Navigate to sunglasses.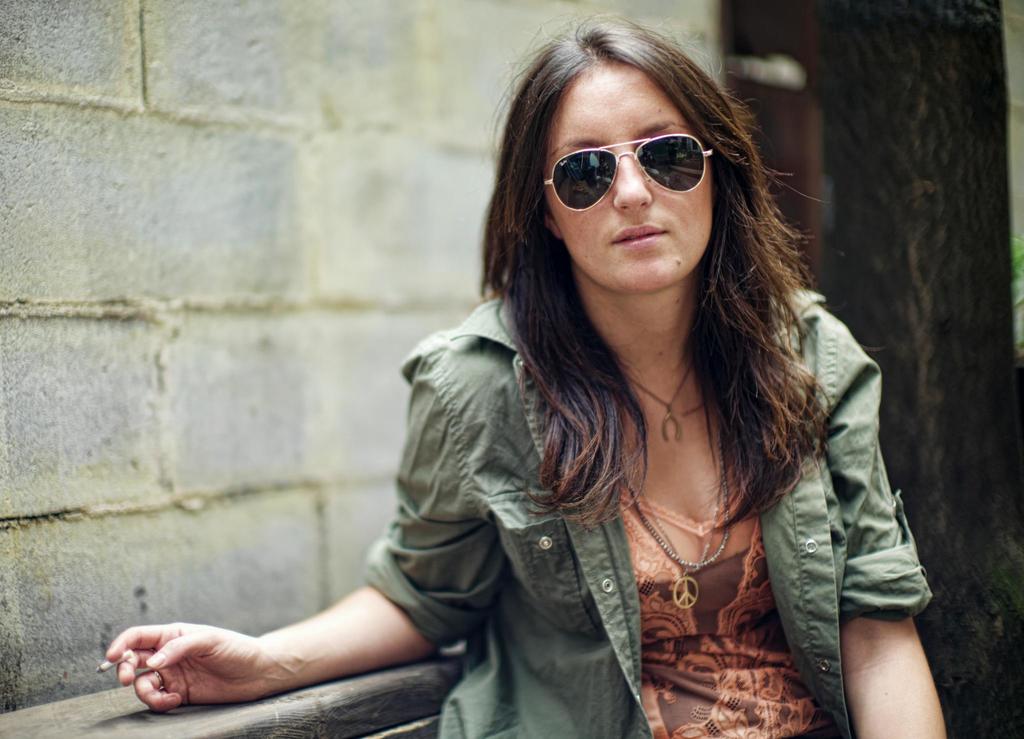
Navigation target: 543:133:715:213.
